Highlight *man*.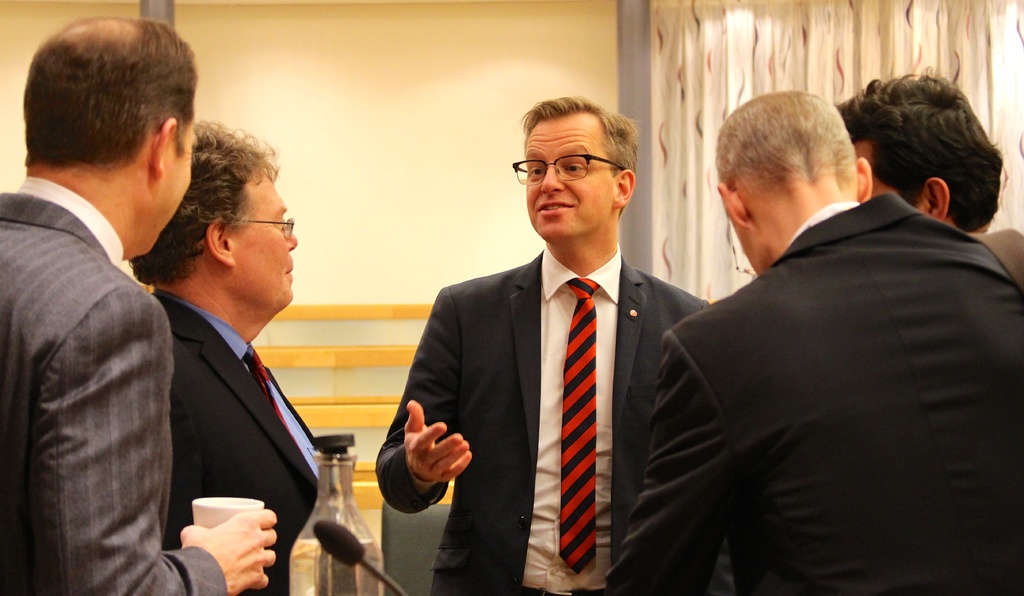
Highlighted region: x1=634, y1=73, x2=1014, y2=574.
